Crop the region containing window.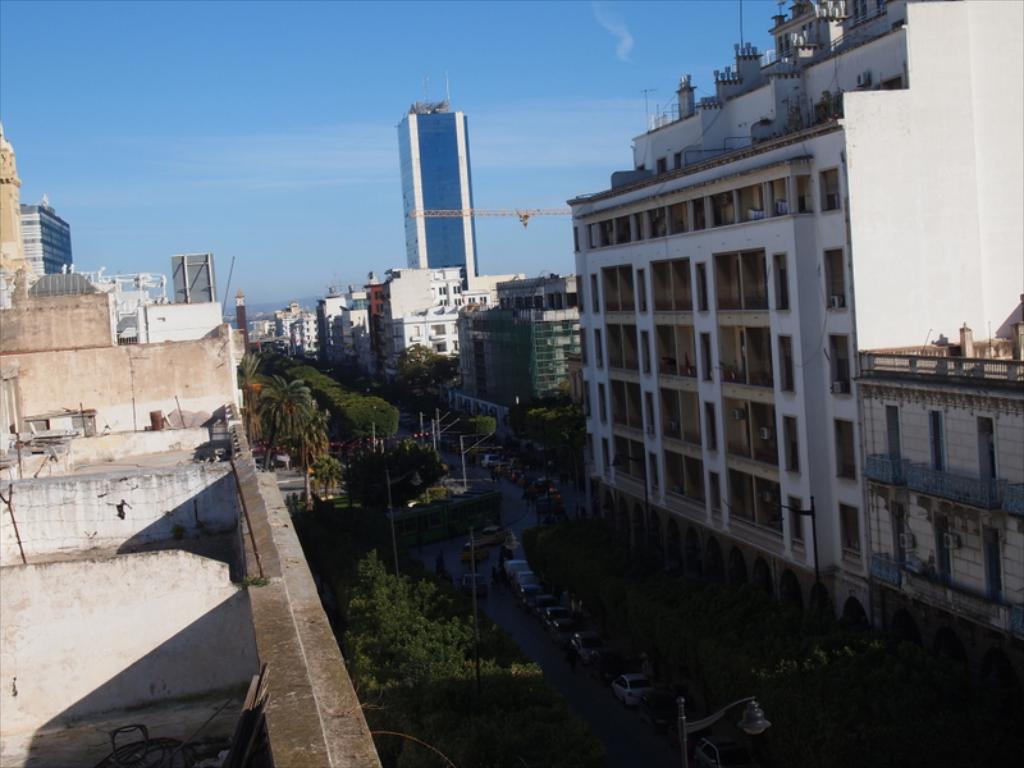
Crop region: pyautogui.locateOnScreen(824, 244, 851, 312).
